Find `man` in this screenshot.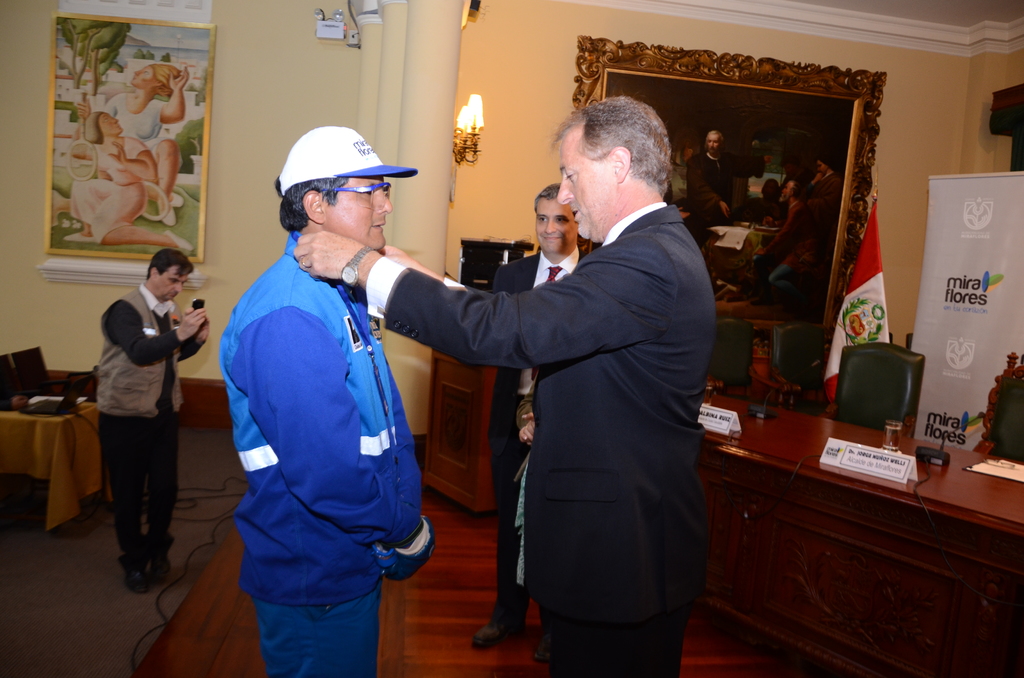
The bounding box for `man` is locate(223, 109, 441, 673).
